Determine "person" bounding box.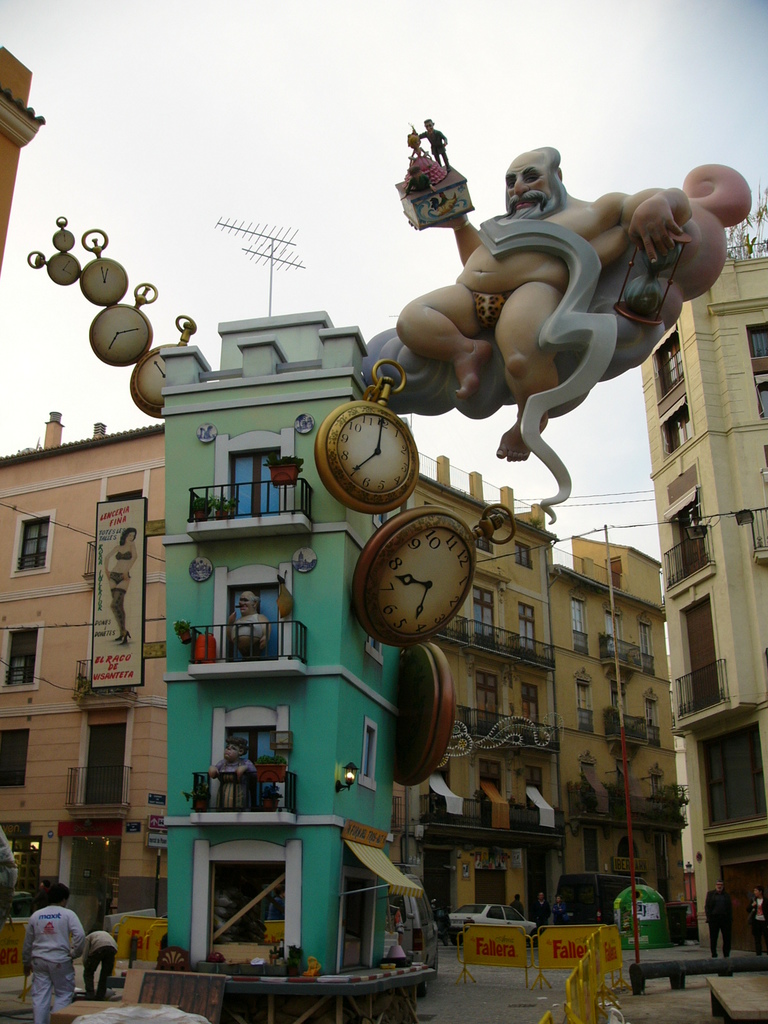
Determined: x1=22, y1=897, x2=94, y2=1004.
